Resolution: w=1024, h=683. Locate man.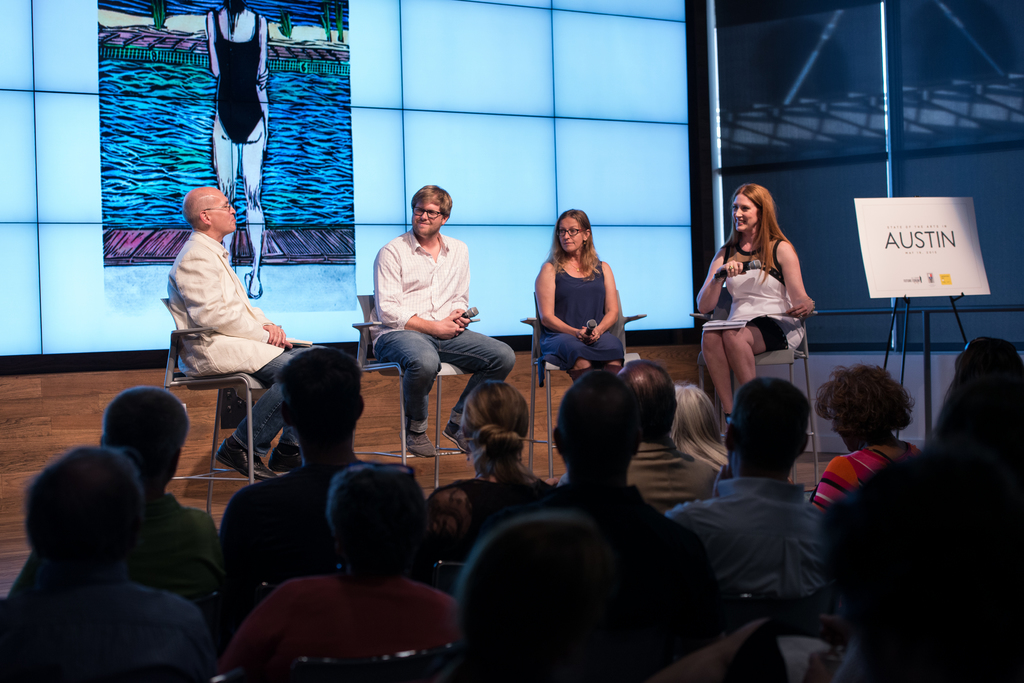
(x1=469, y1=364, x2=717, y2=682).
